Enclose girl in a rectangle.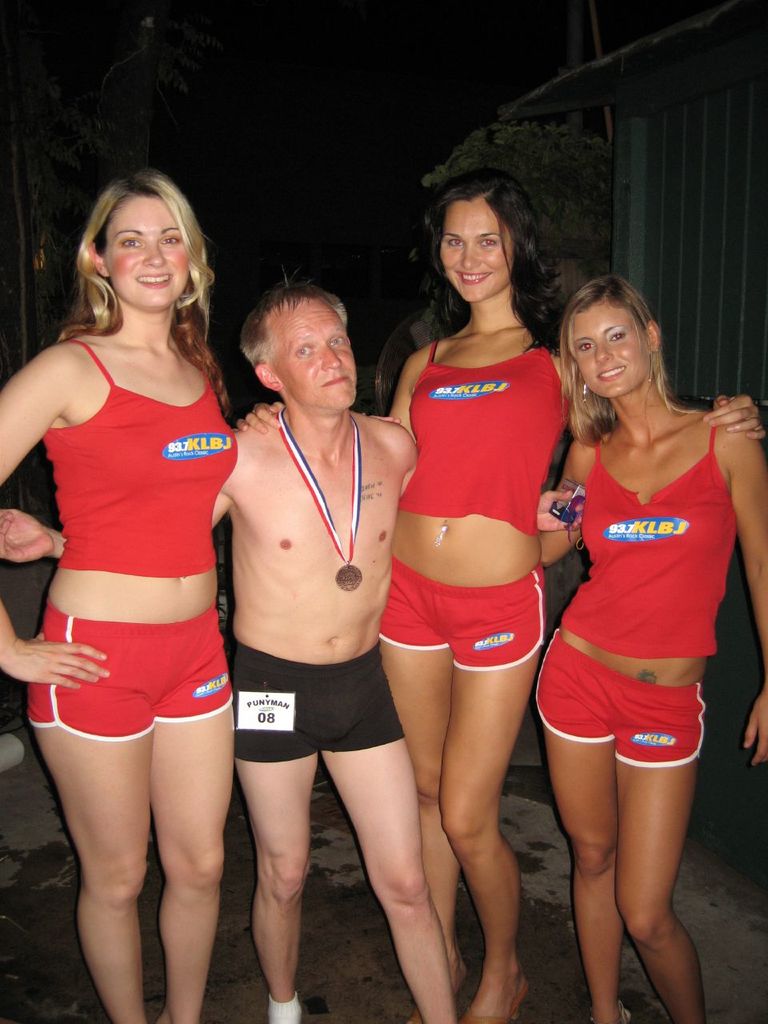
<bbox>378, 157, 765, 1019</bbox>.
